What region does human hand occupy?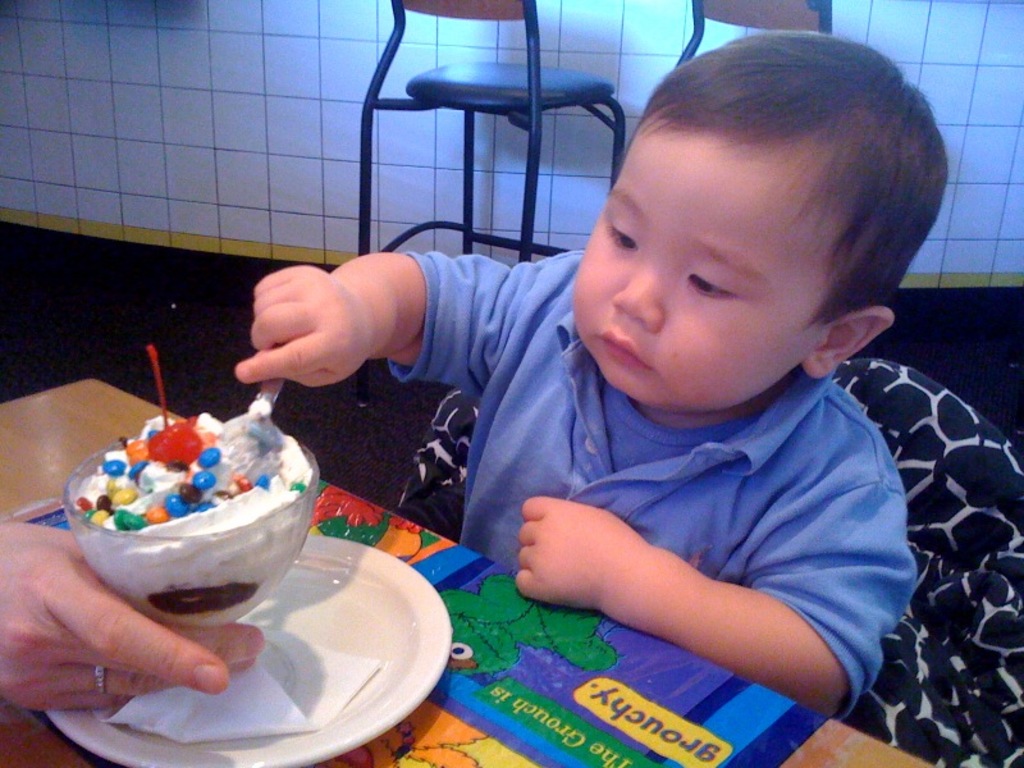
(0, 521, 266, 722).
